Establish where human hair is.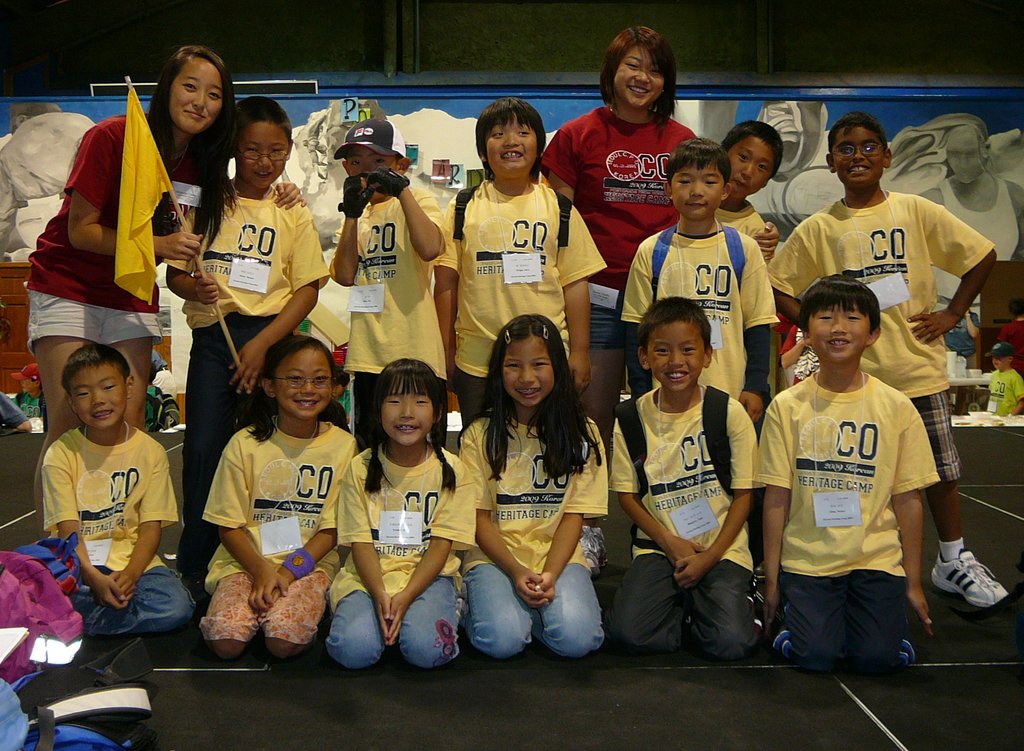
Established at 234,94,293,148.
